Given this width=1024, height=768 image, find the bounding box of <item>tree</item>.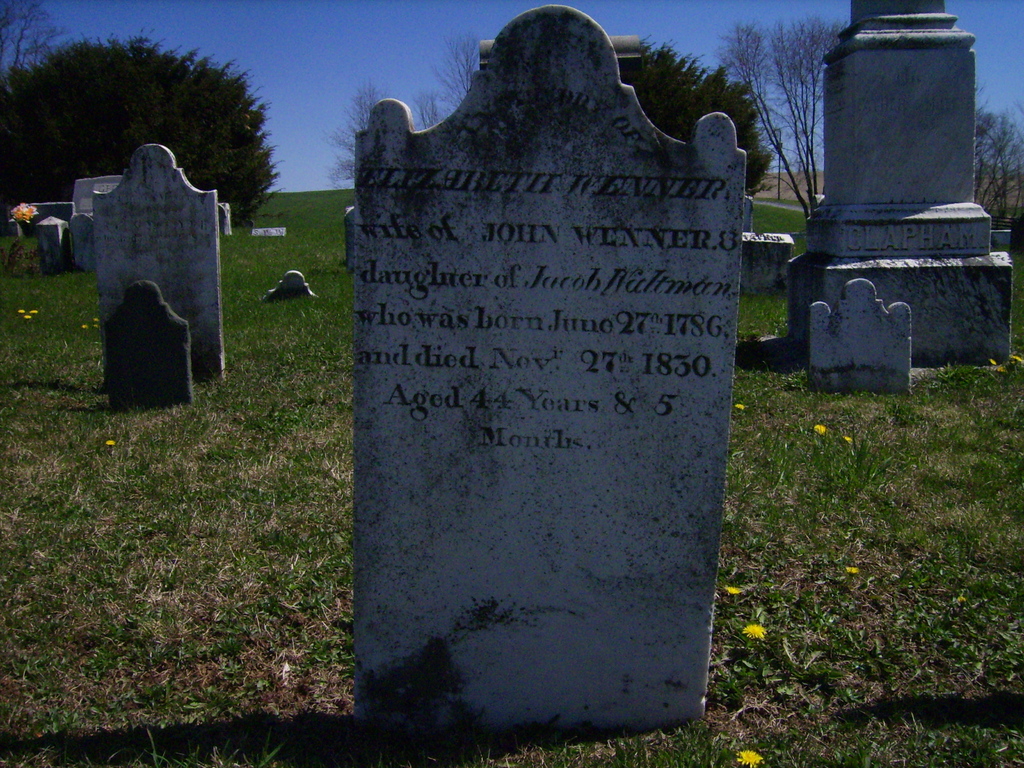
963:108:1023:237.
